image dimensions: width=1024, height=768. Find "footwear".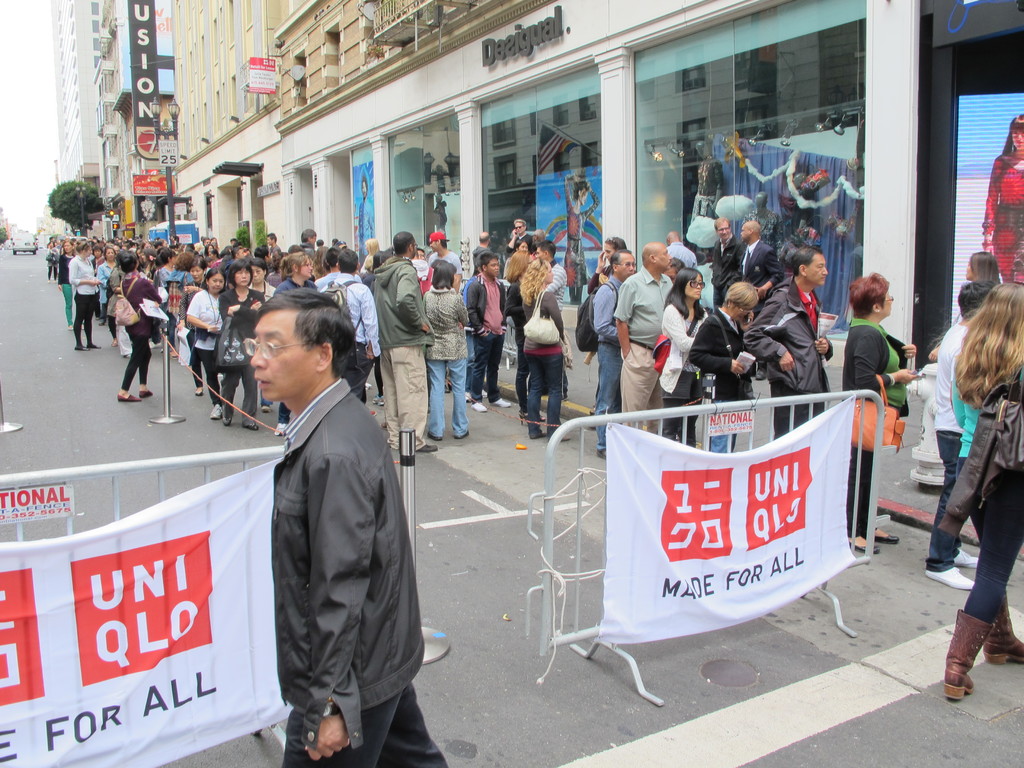
(left=74, top=338, right=88, bottom=349).
